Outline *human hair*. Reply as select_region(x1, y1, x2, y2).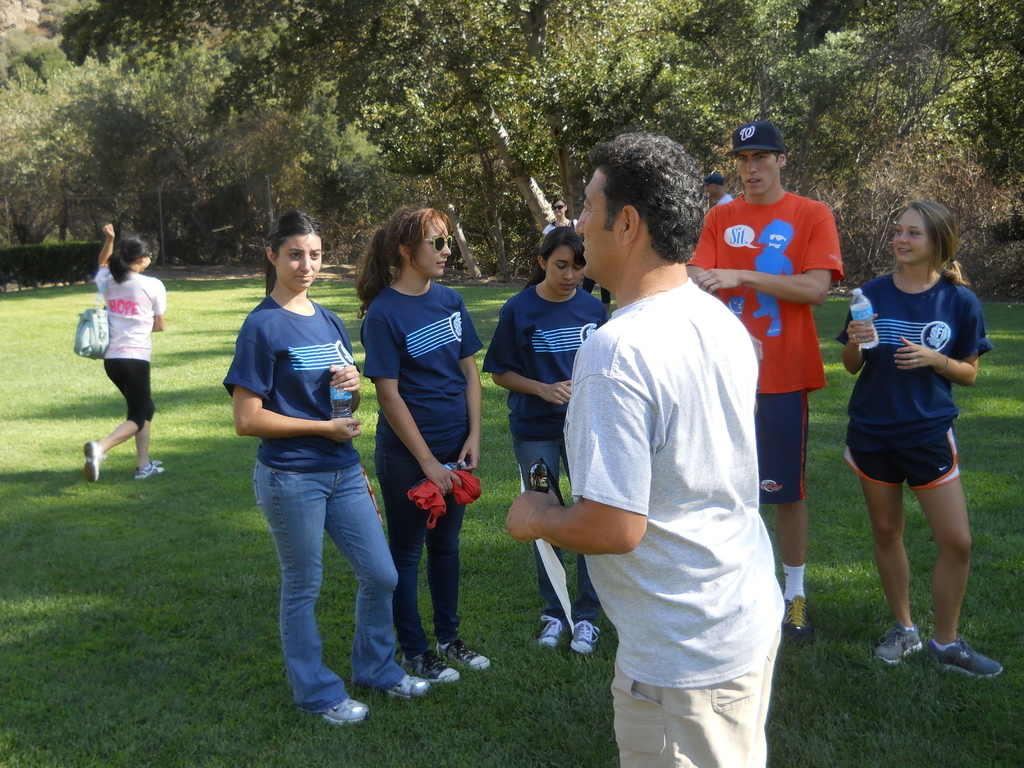
select_region(897, 196, 973, 287).
